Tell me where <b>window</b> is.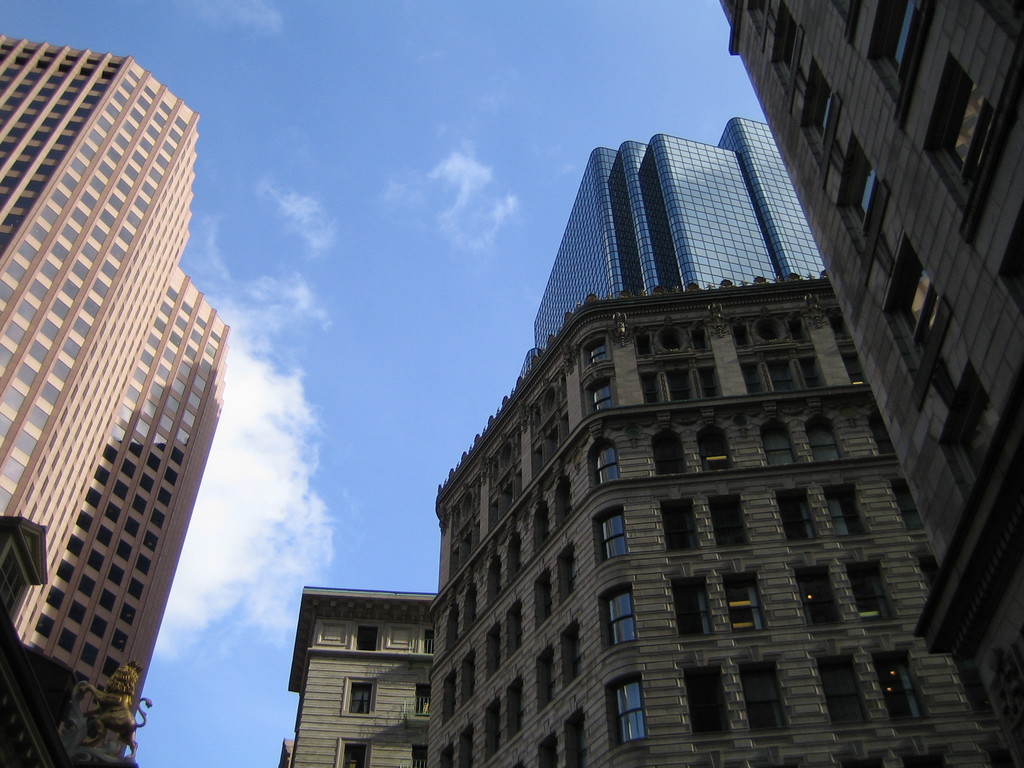
<b>window</b> is at select_region(554, 468, 576, 532).
